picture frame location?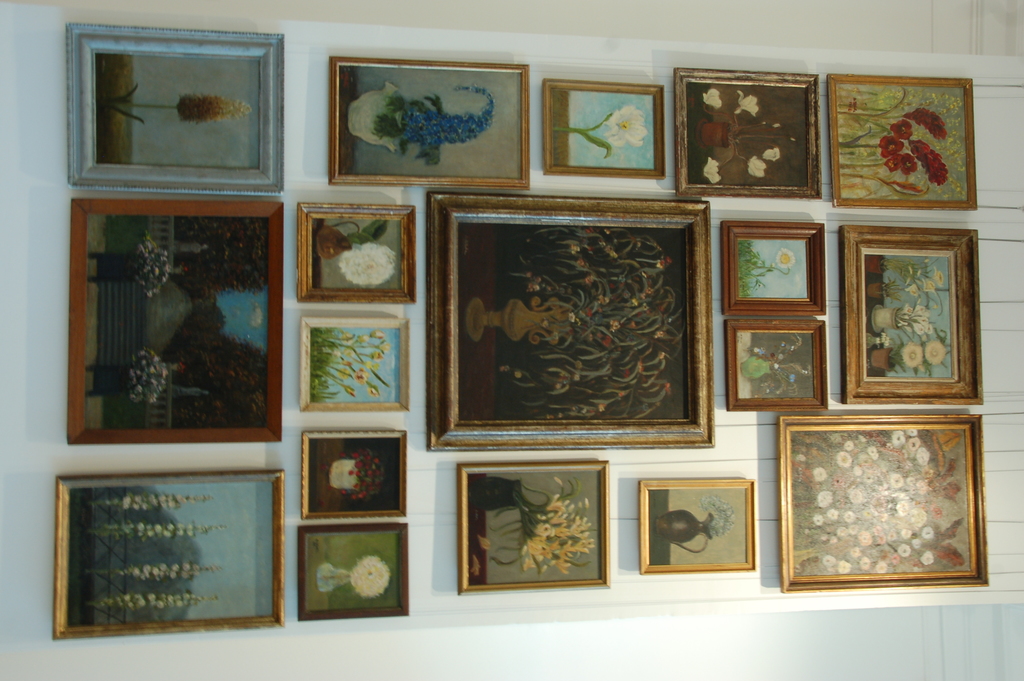
<region>54, 470, 286, 642</region>
